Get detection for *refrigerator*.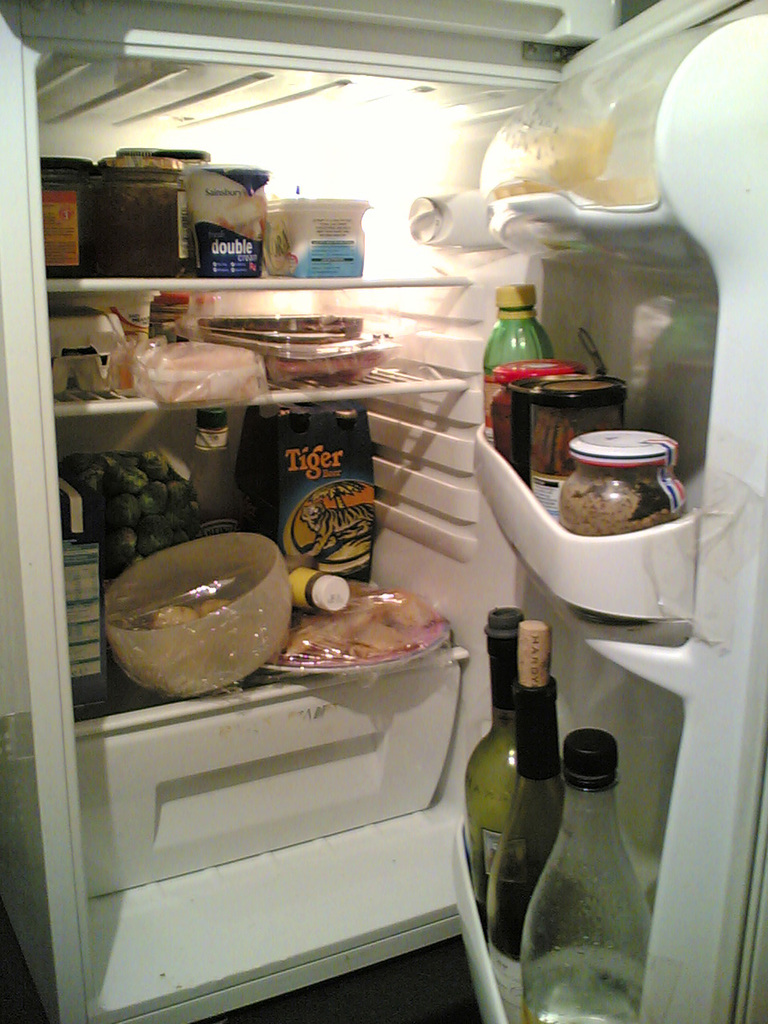
Detection: 0 0 767 1023.
